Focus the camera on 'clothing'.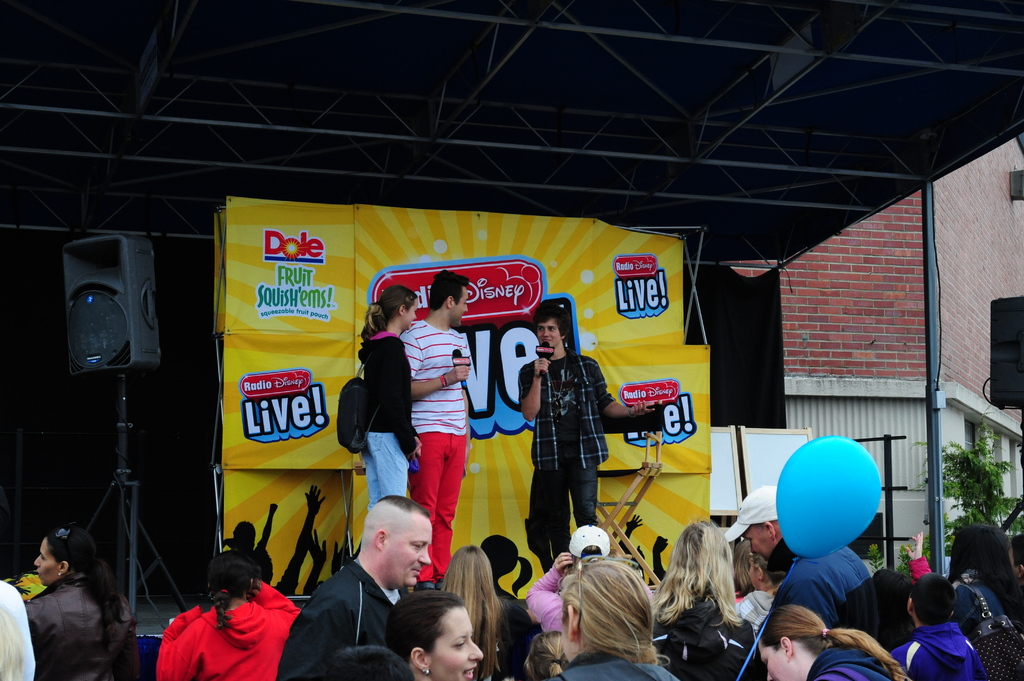
Focus region: crop(774, 532, 881, 616).
